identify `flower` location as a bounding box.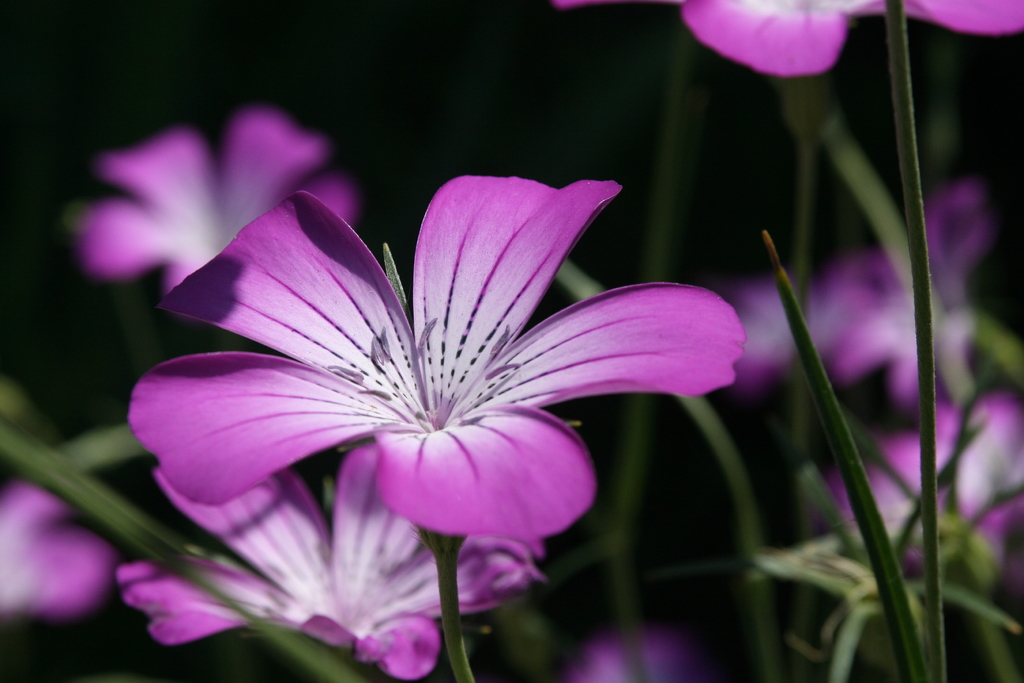
(554,0,1023,81).
